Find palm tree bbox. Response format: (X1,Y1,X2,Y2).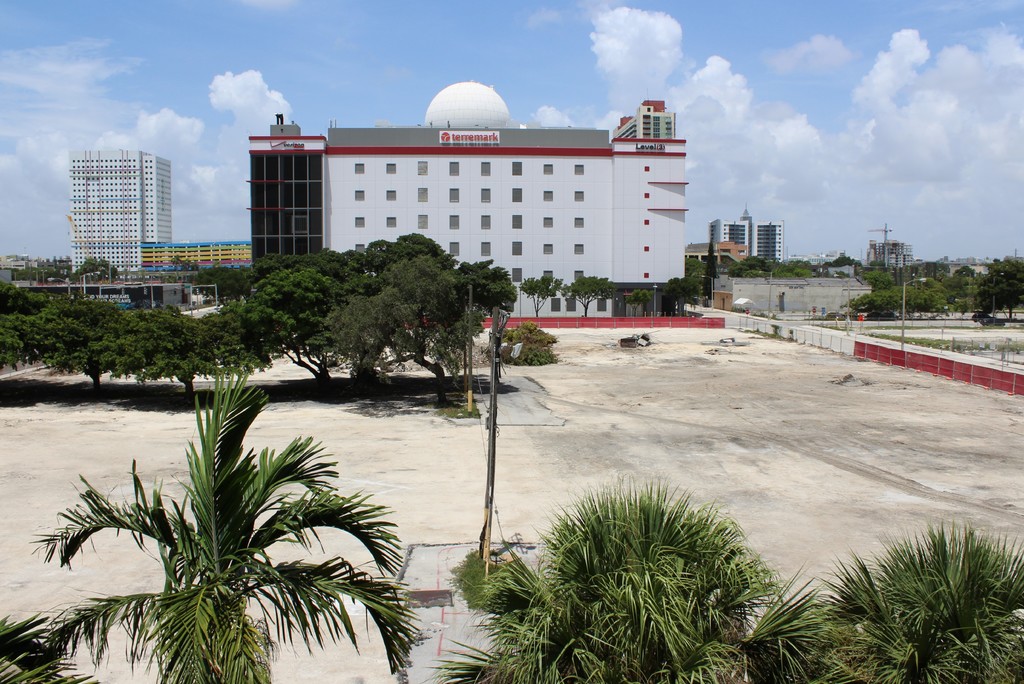
(55,402,397,676).
